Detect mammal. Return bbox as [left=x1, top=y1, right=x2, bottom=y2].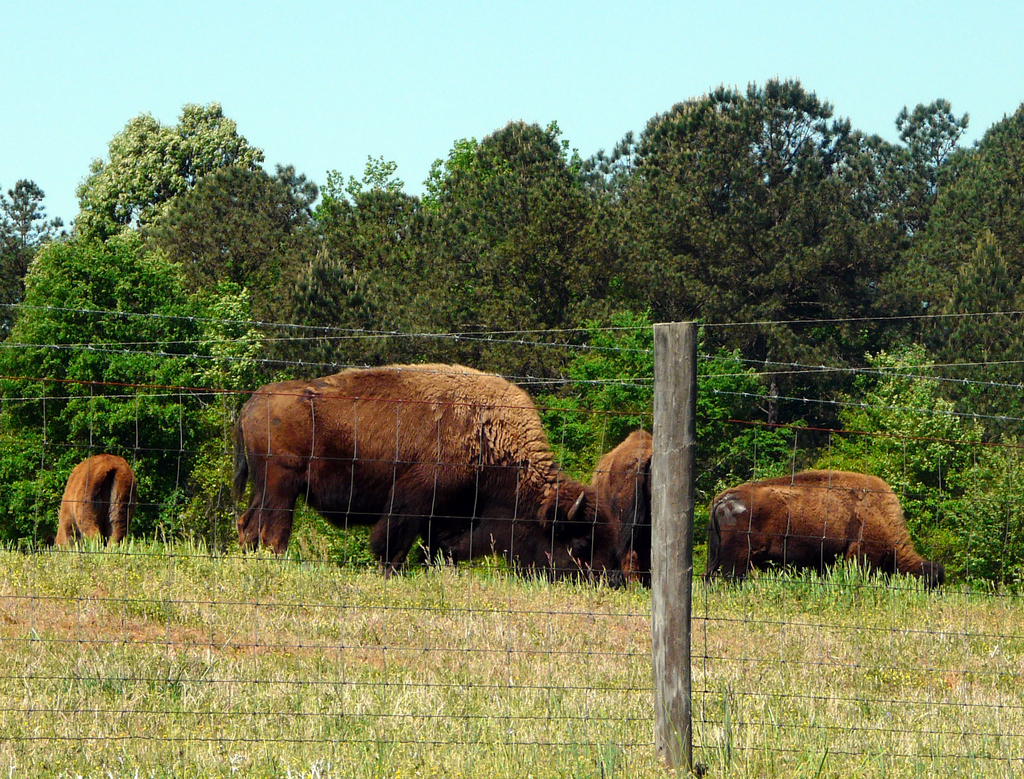
[left=588, top=427, right=666, bottom=591].
